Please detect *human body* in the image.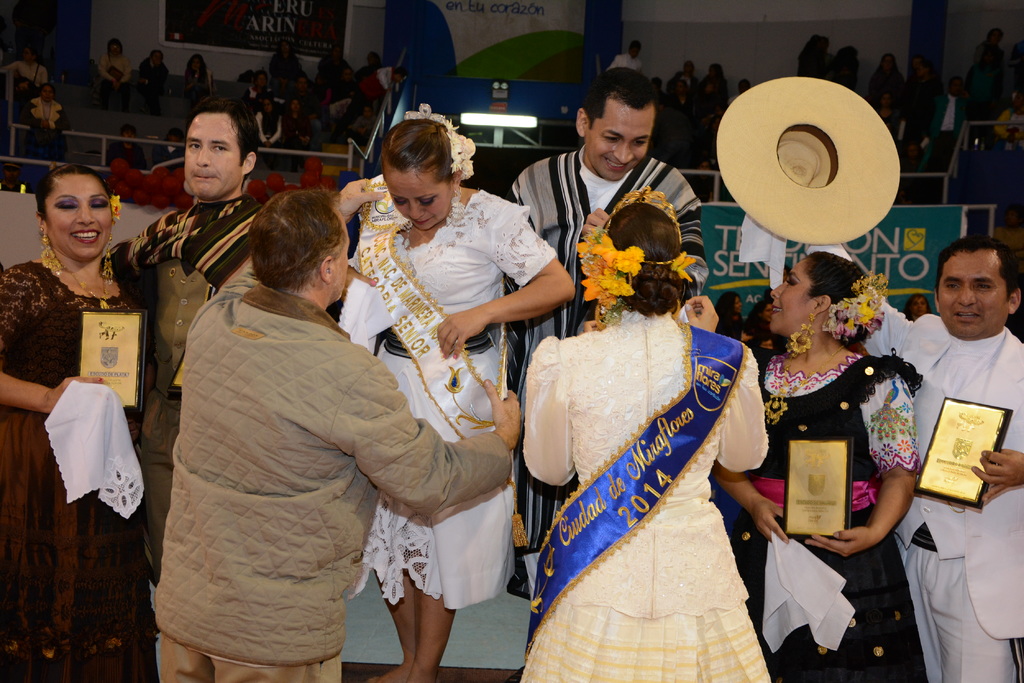
box=[117, 106, 262, 546].
